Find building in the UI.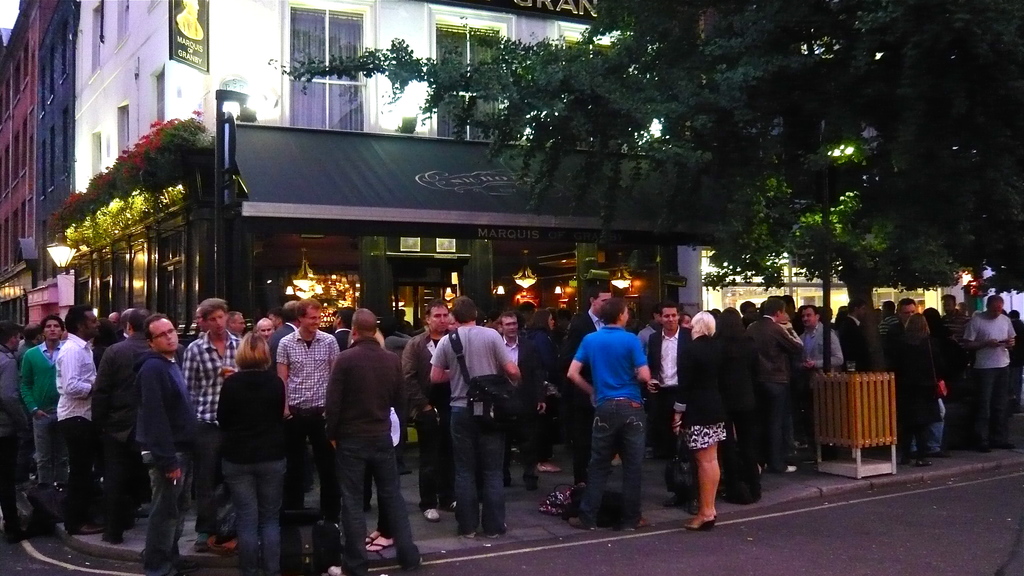
UI element at left=0, top=0, right=41, bottom=328.
